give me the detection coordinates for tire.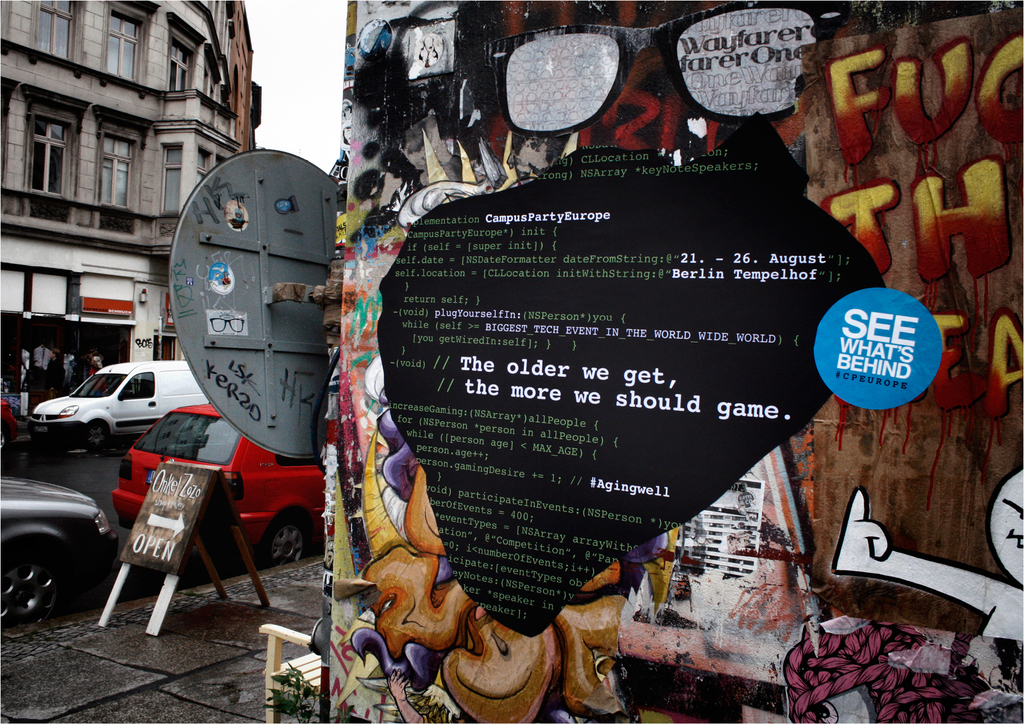
pyautogui.locateOnScreen(83, 416, 115, 463).
